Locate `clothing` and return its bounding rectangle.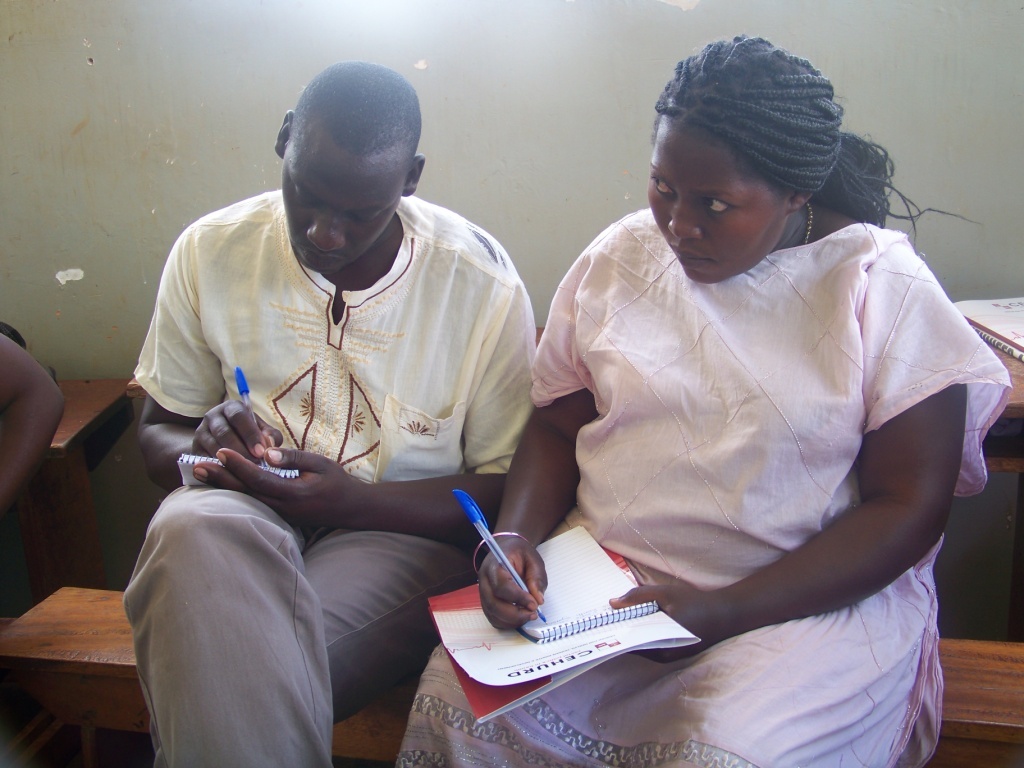
bbox=[517, 176, 980, 709].
